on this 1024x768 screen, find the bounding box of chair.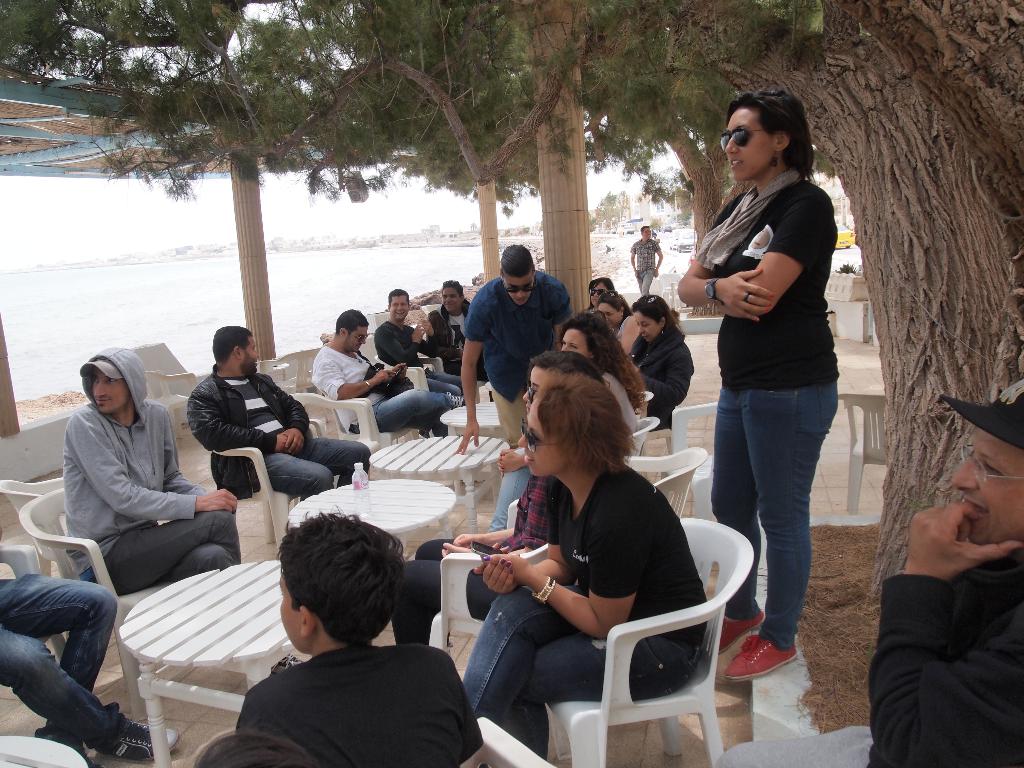
Bounding box: detection(374, 344, 451, 390).
